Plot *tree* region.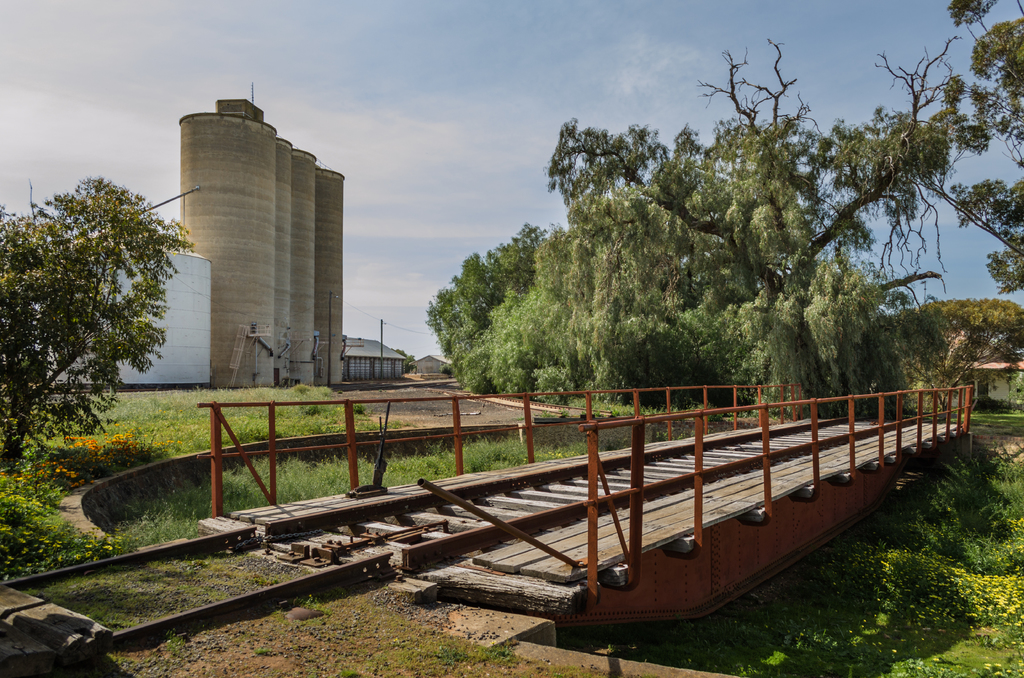
Plotted at bbox(469, 234, 554, 396).
